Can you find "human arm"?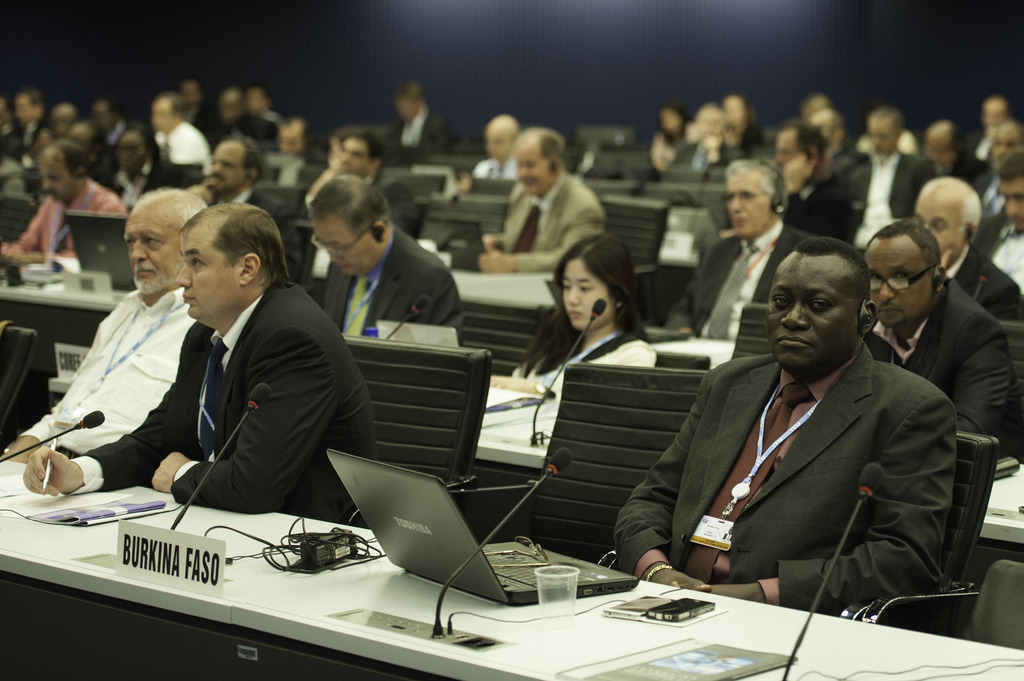
Yes, bounding box: (x1=0, y1=204, x2=51, y2=264).
